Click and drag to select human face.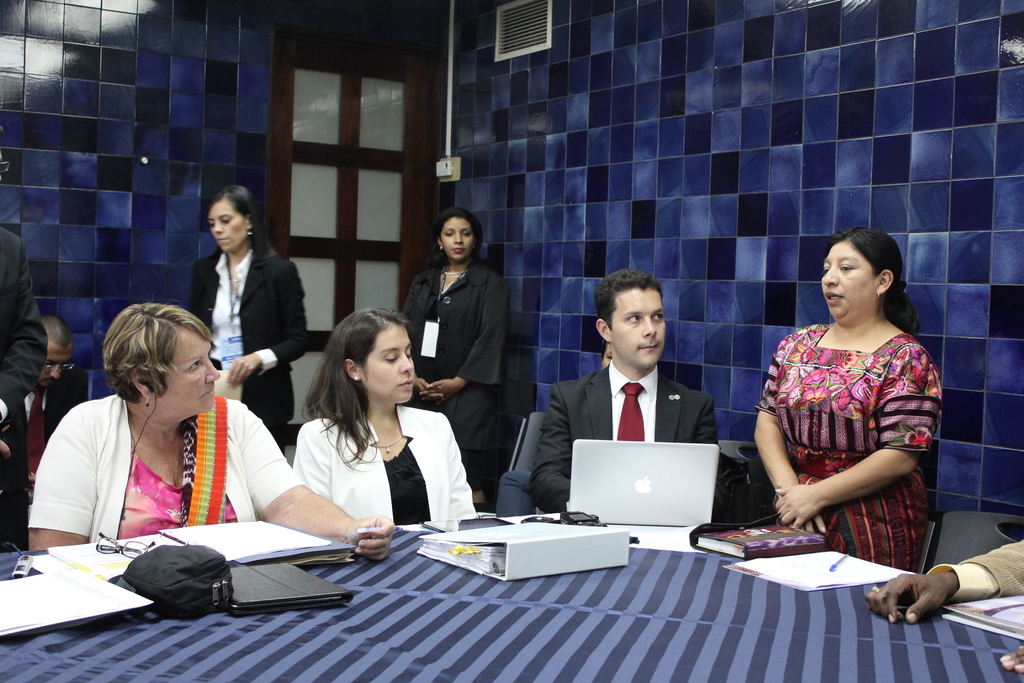
Selection: <region>366, 331, 417, 399</region>.
